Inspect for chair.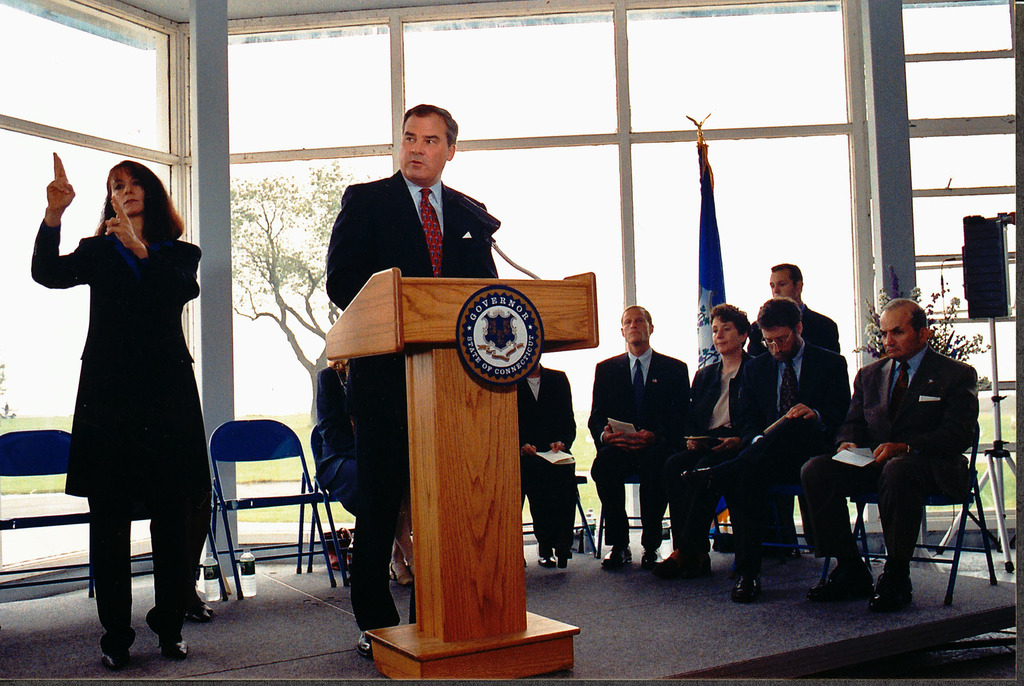
Inspection: BBox(200, 413, 328, 598).
